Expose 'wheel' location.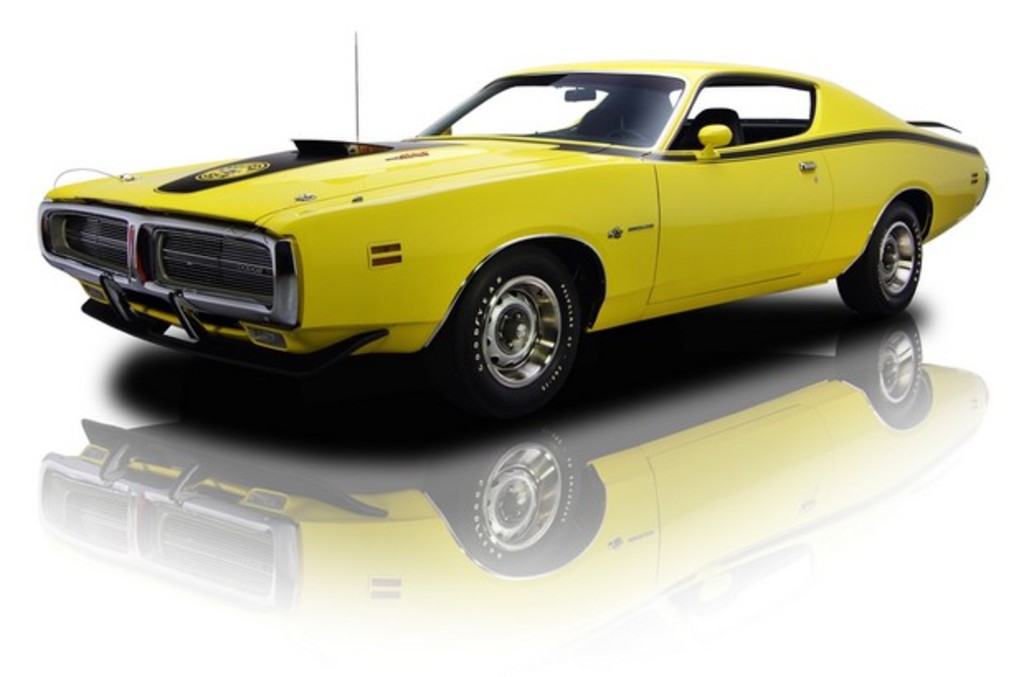
Exposed at (837,203,927,325).
